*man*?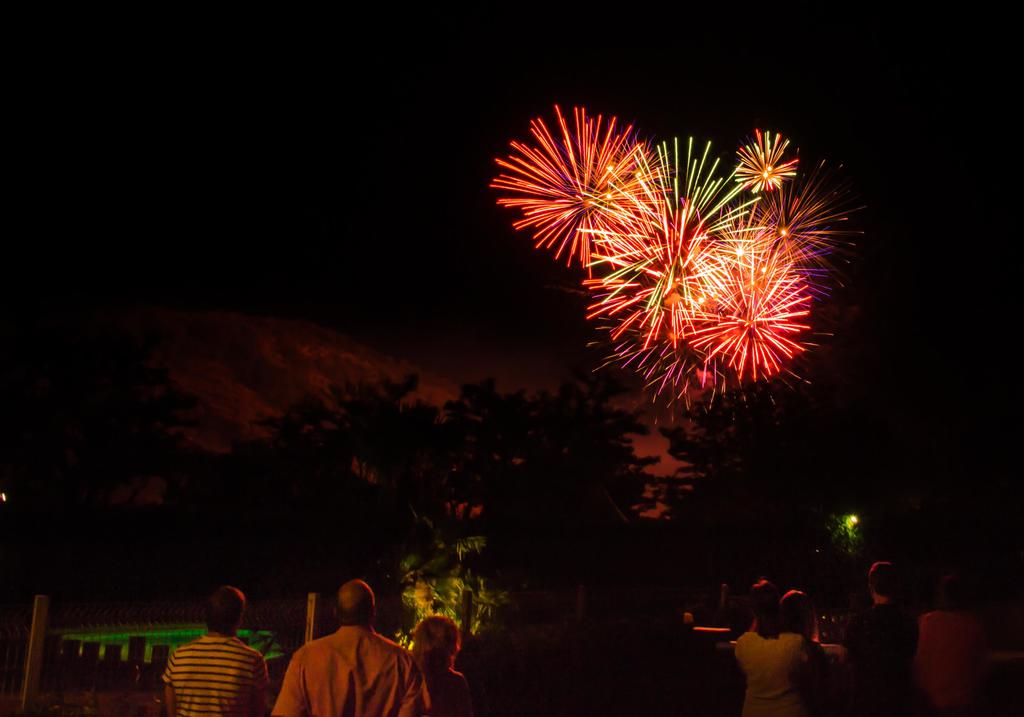
detection(157, 586, 270, 716)
